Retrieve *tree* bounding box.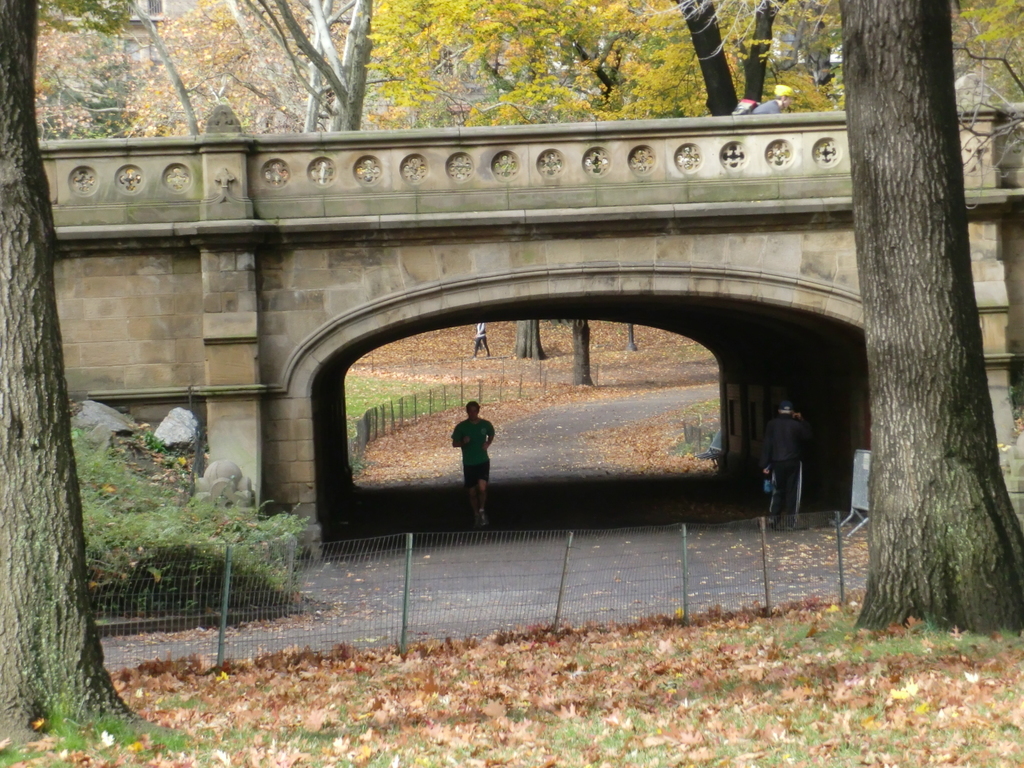
Bounding box: (left=511, top=317, right=548, bottom=363).
